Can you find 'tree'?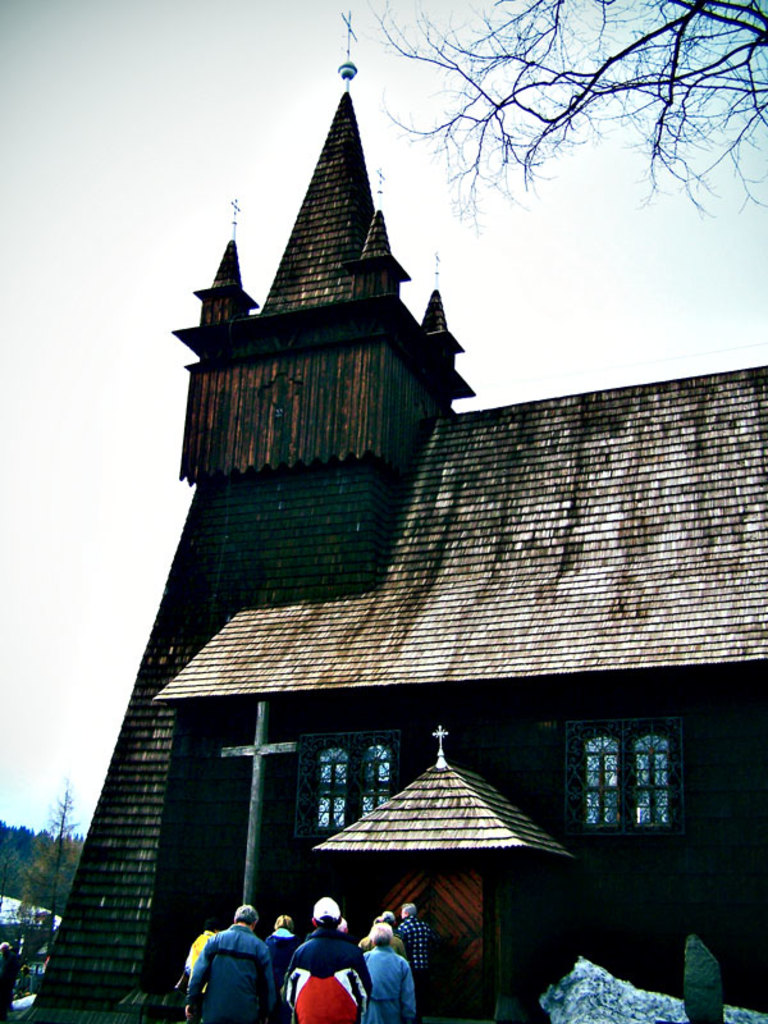
Yes, bounding box: {"left": 0, "top": 777, "right": 87, "bottom": 997}.
